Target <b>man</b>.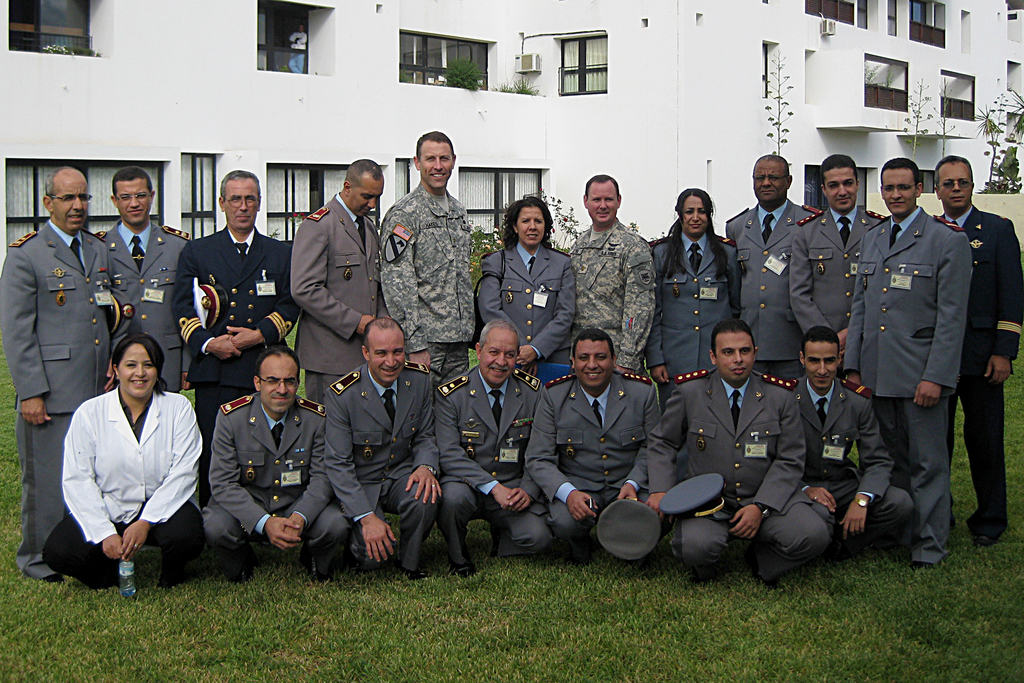
Target region: 99,165,199,391.
